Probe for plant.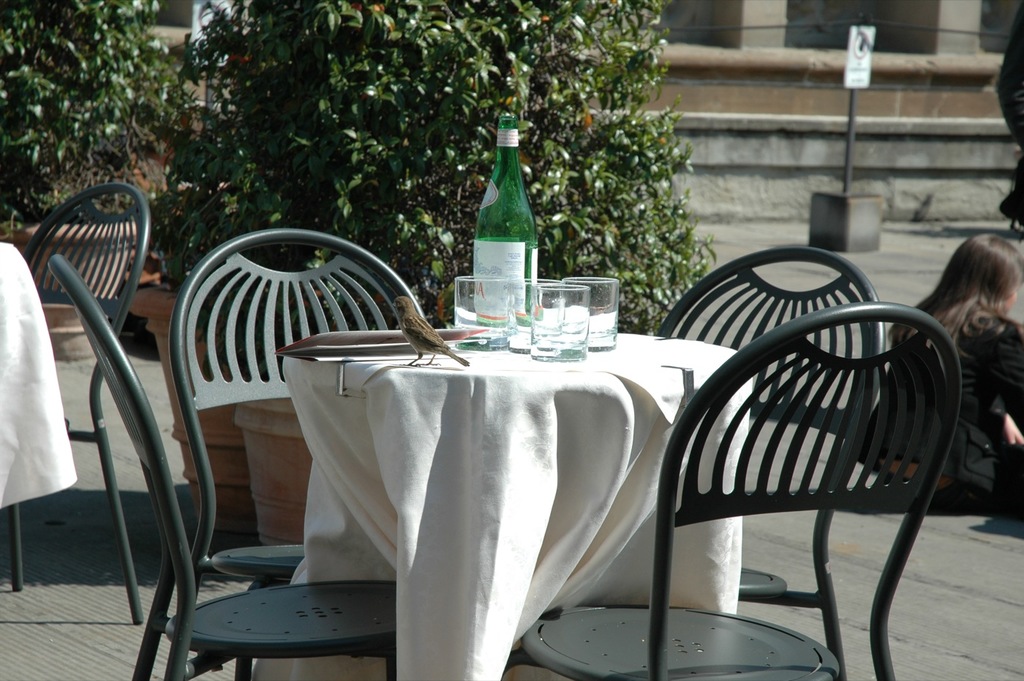
Probe result: {"x1": 0, "y1": 0, "x2": 189, "y2": 225}.
